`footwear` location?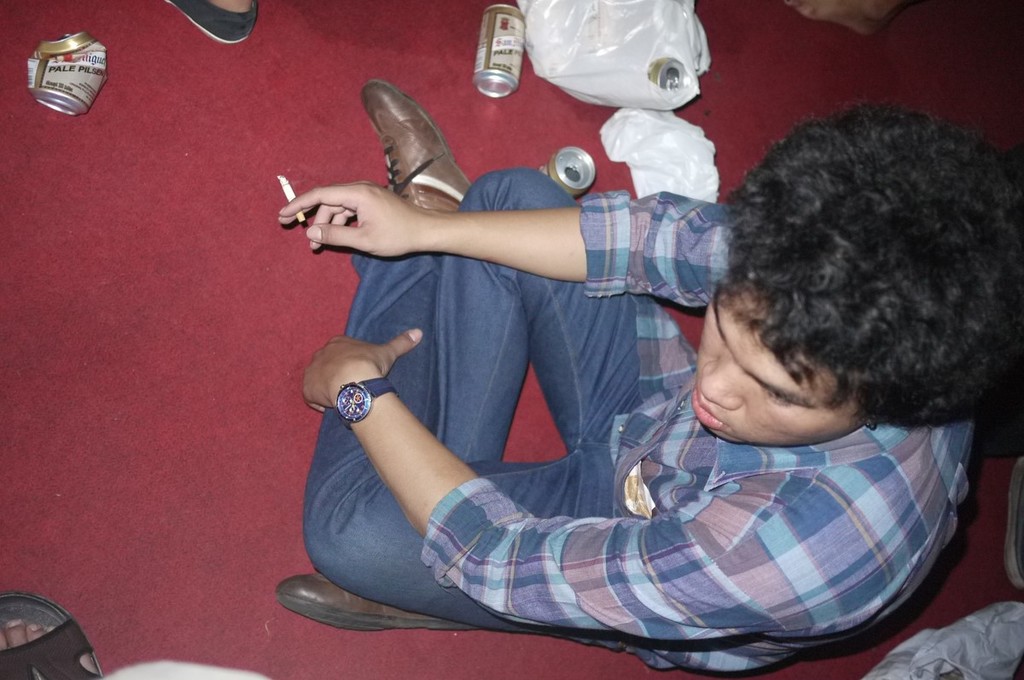
box=[274, 570, 502, 639]
